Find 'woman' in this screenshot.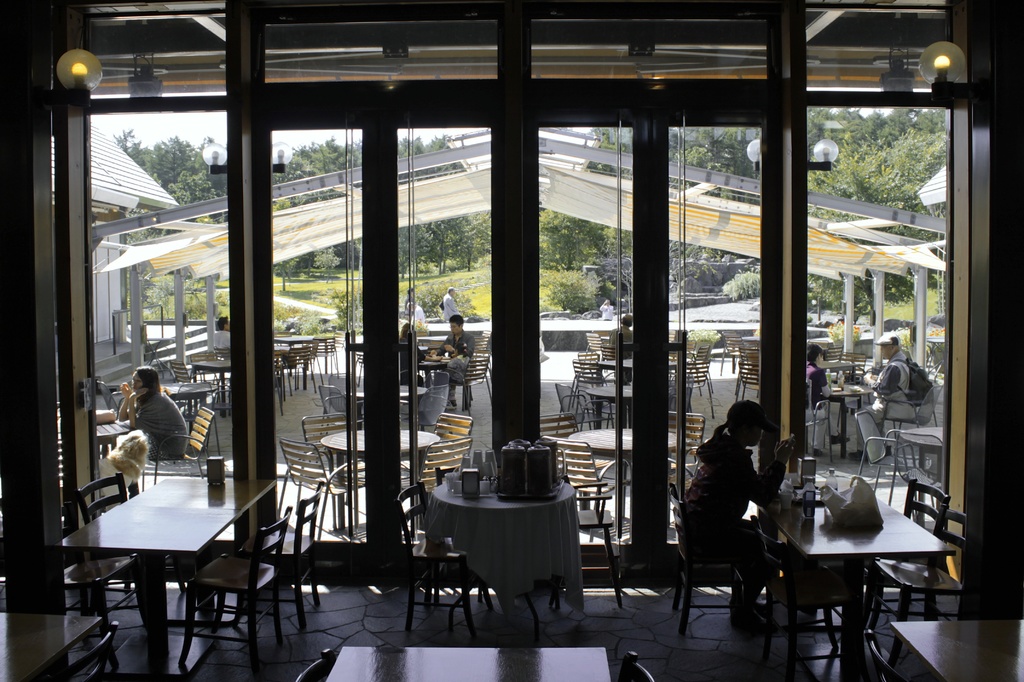
The bounding box for 'woman' is (x1=112, y1=365, x2=191, y2=457).
